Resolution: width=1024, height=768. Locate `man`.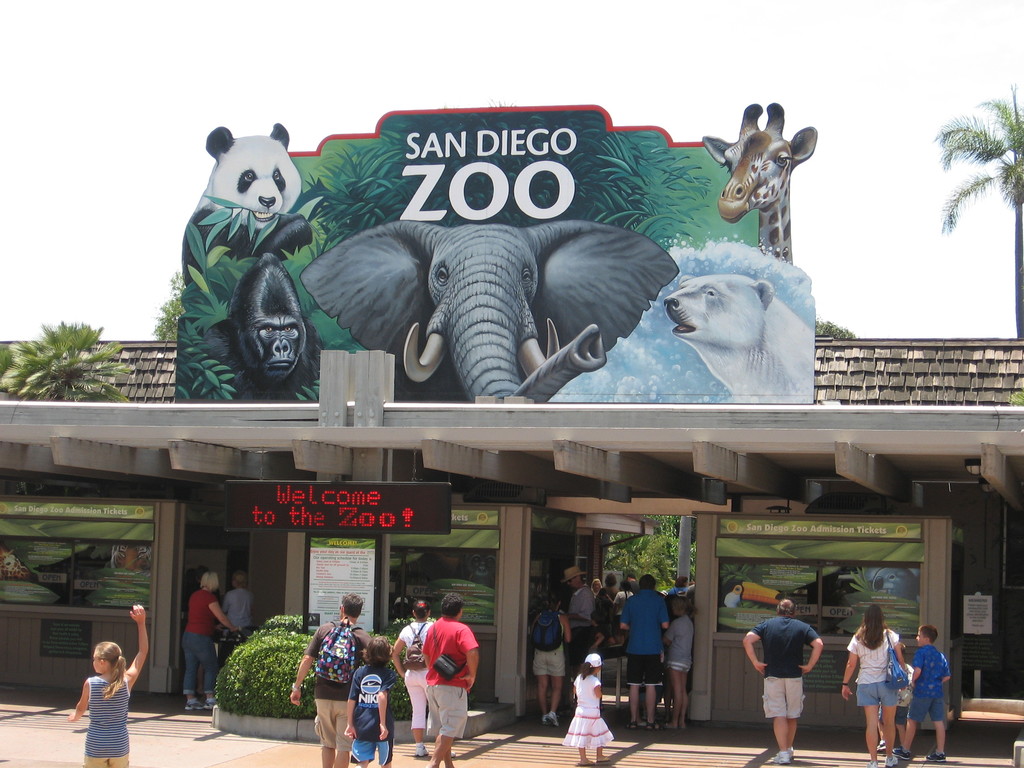
l=602, t=572, r=619, b=599.
